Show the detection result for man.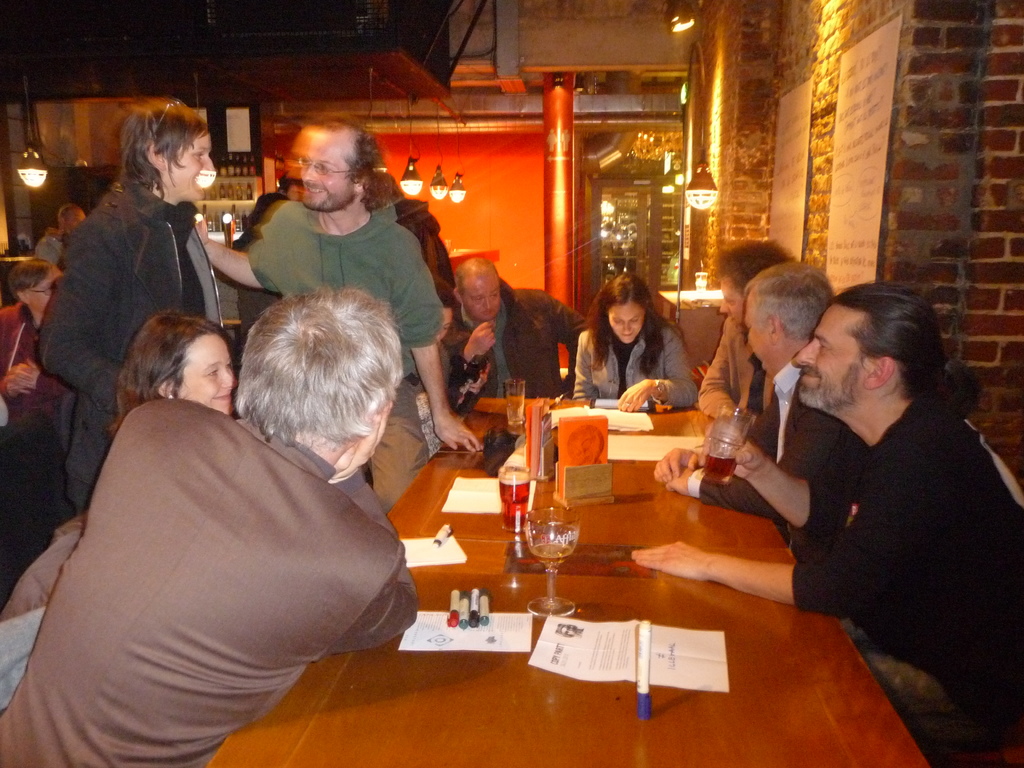
369:172:458:305.
